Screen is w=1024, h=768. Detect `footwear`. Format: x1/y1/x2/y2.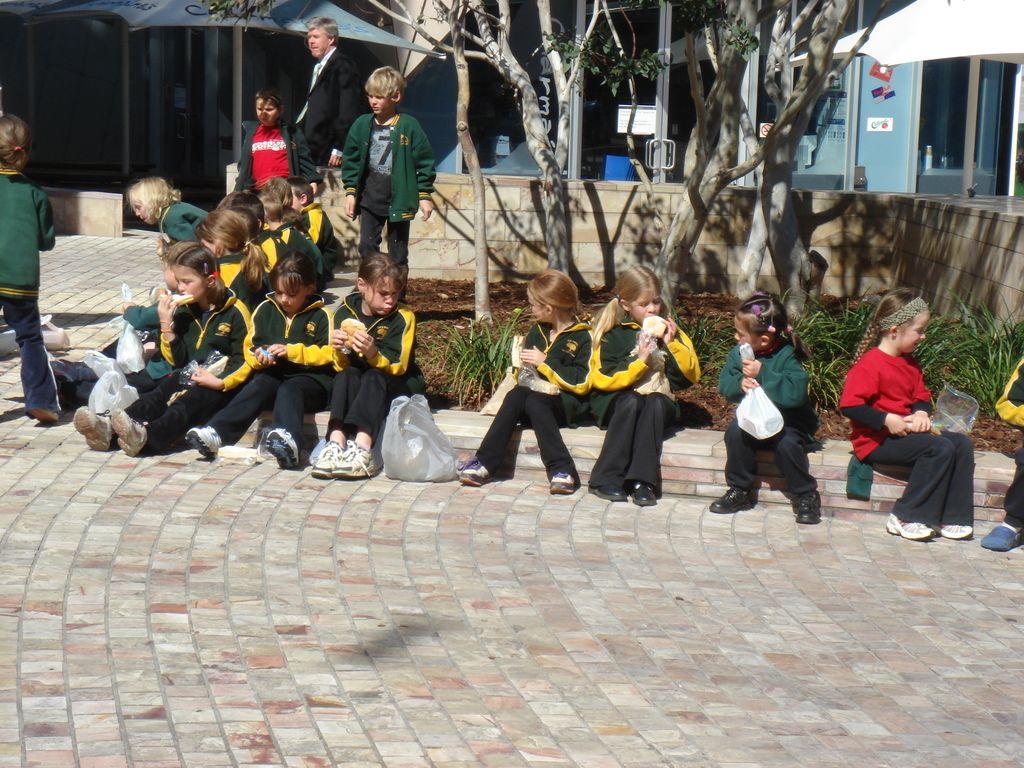
189/426/223/460.
